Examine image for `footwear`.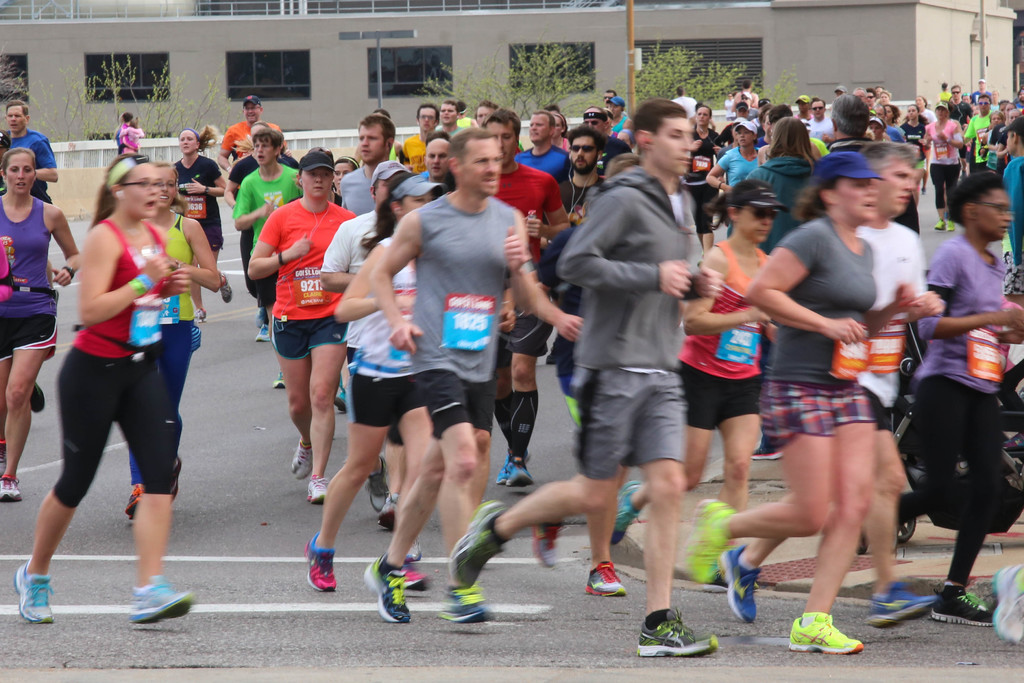
Examination result: locate(291, 434, 316, 481).
